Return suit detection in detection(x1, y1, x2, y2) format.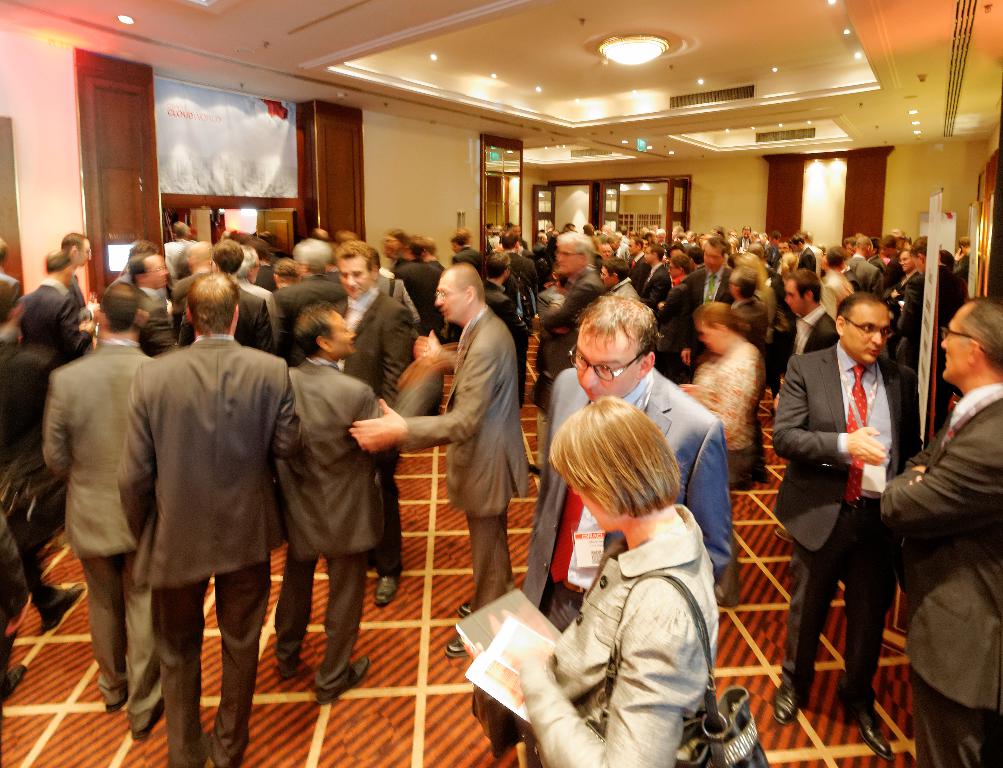
detection(172, 275, 272, 367).
